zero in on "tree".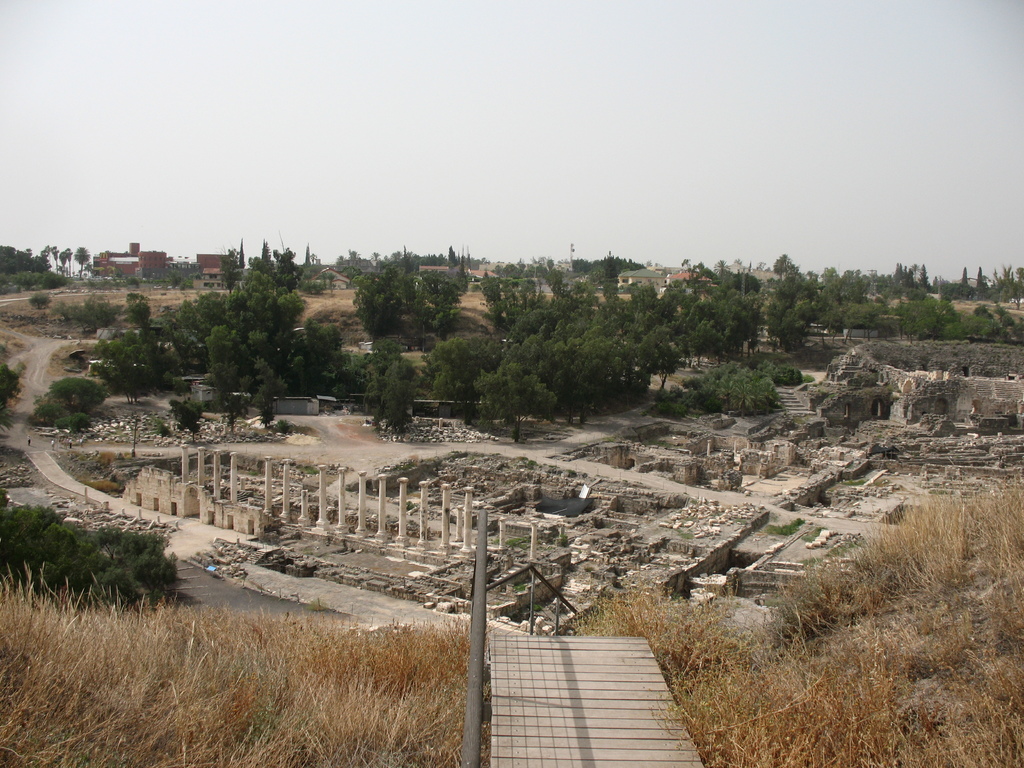
Zeroed in: bbox=[531, 260, 570, 300].
